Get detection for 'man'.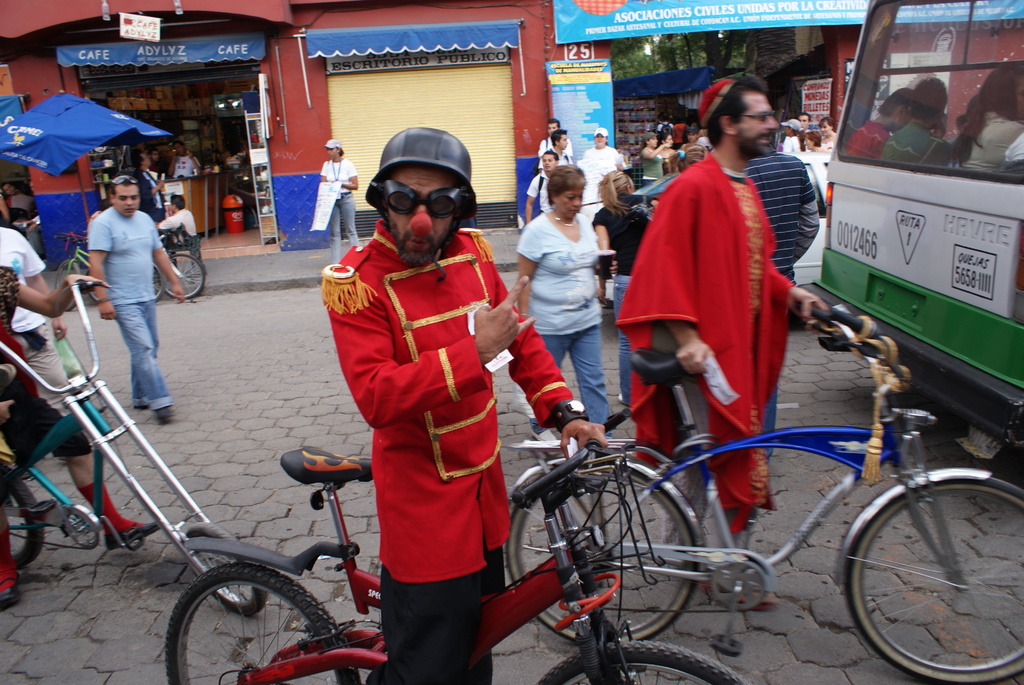
Detection: <region>92, 173, 192, 417</region>.
